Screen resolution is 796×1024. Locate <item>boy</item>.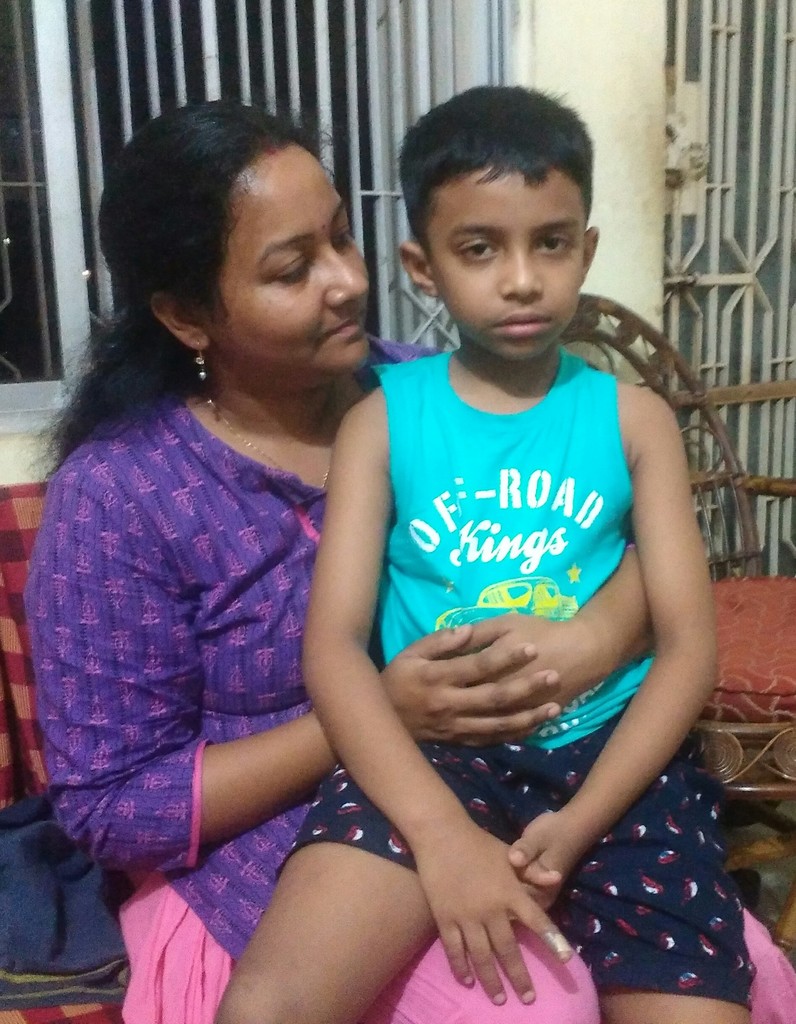
detection(309, 108, 691, 967).
